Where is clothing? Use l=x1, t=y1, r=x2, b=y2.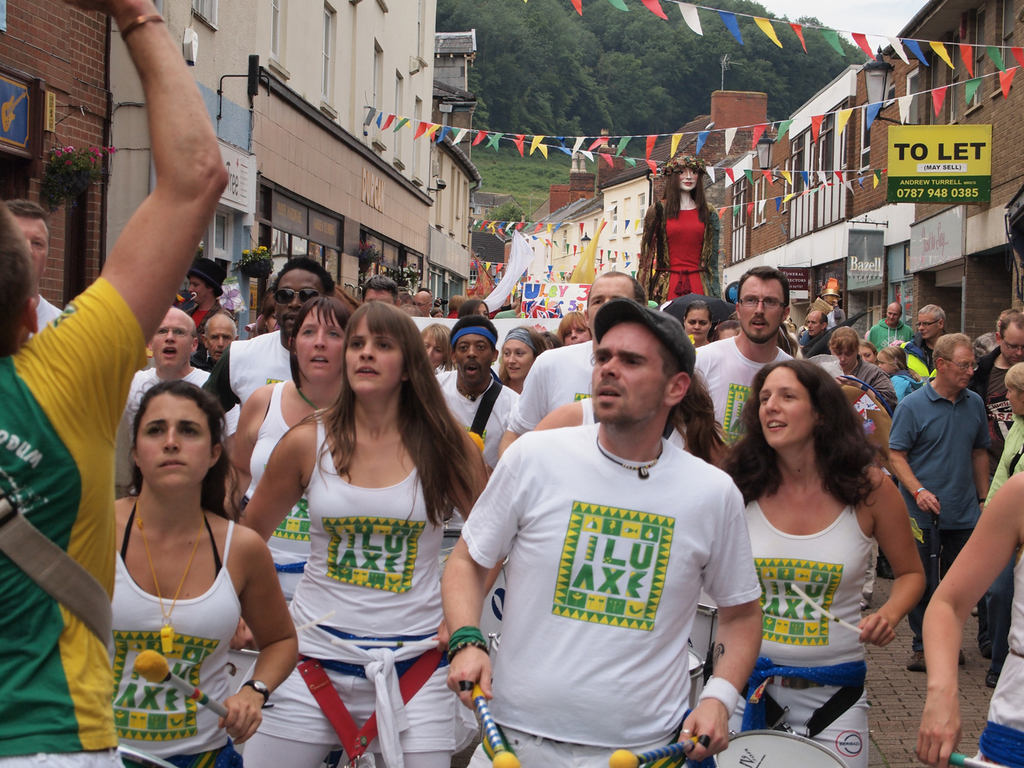
l=735, t=495, r=878, b=766.
